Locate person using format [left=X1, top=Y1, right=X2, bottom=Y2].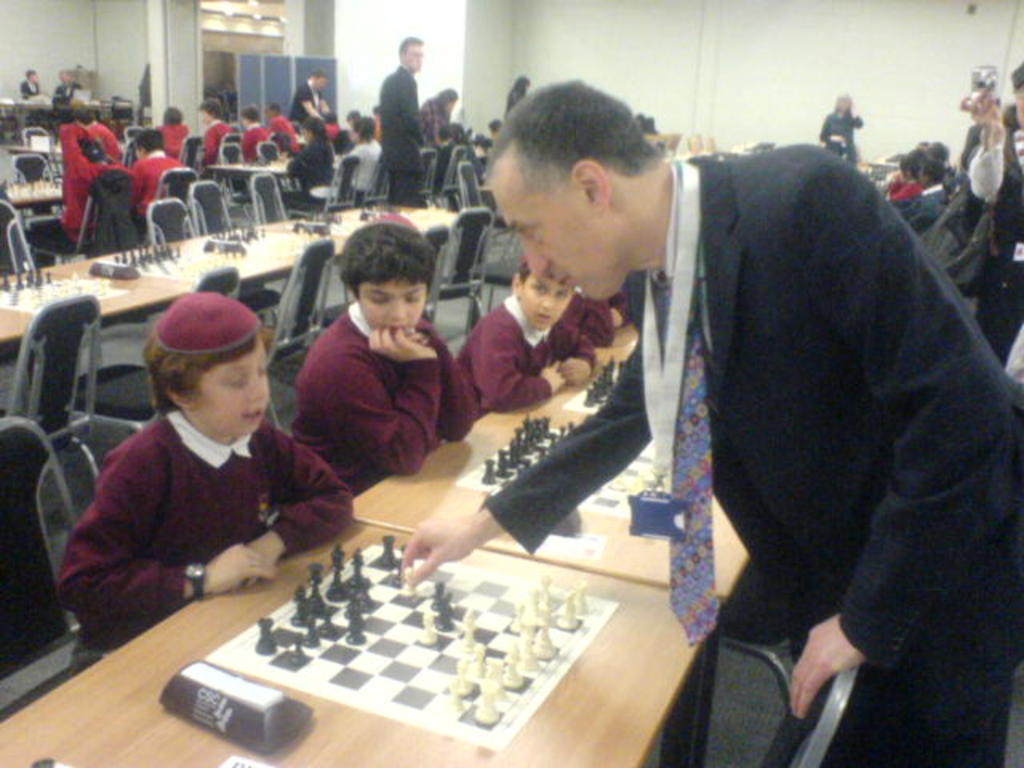
[left=238, top=106, right=280, bottom=163].
